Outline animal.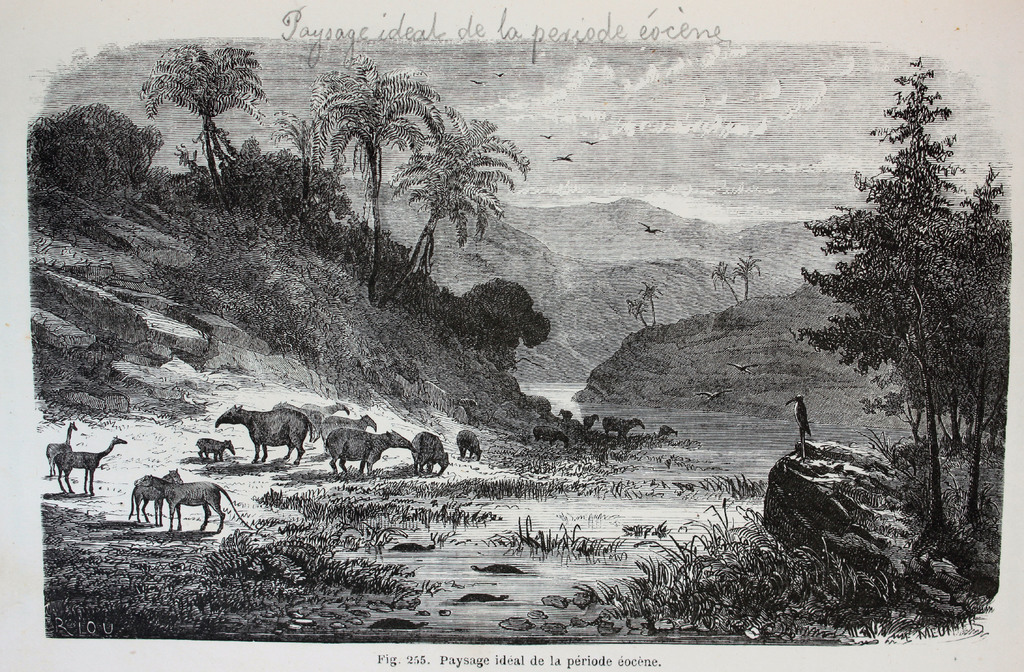
Outline: [left=216, top=402, right=316, bottom=459].
